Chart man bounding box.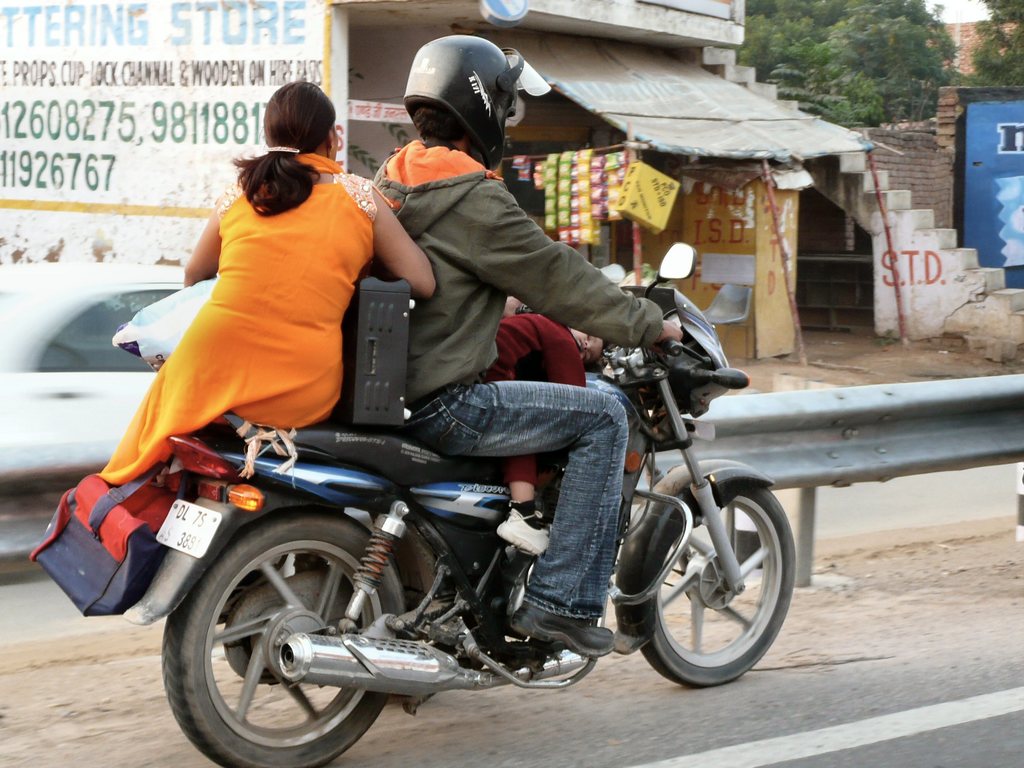
Charted: [left=368, top=32, right=684, bottom=659].
